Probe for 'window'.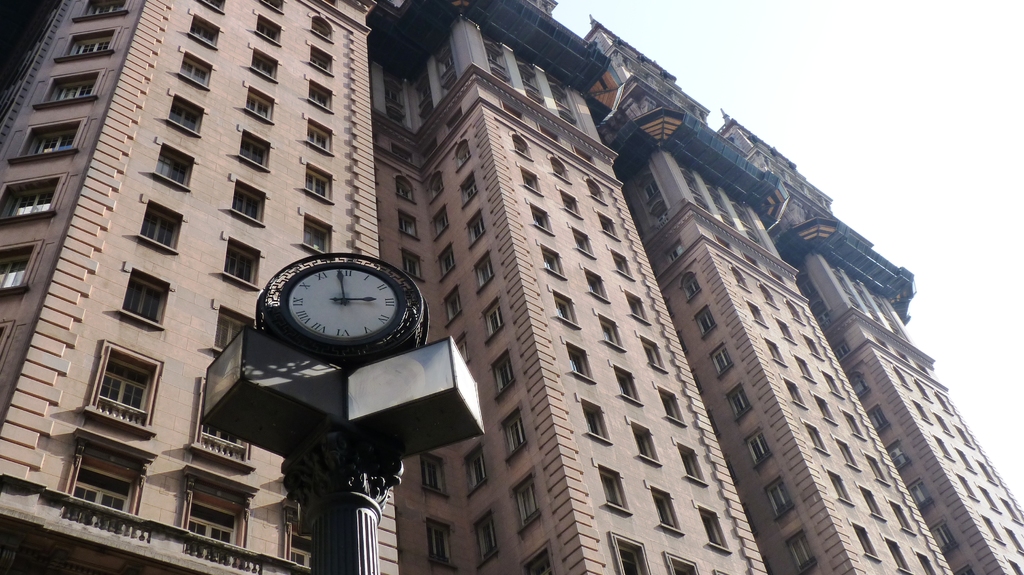
Probe result: select_region(165, 93, 202, 138).
